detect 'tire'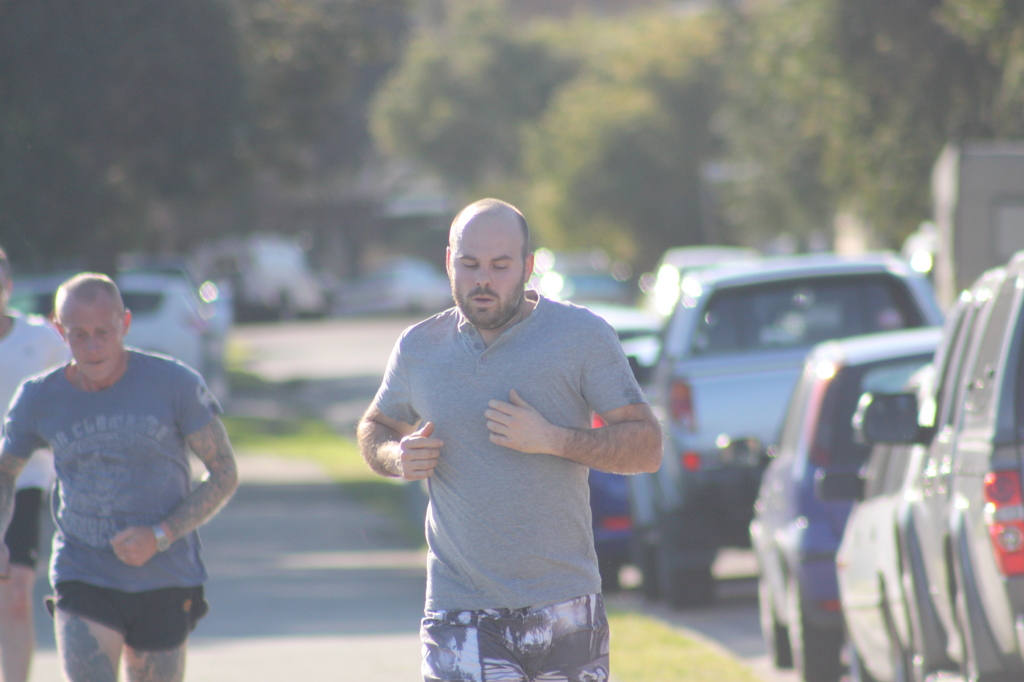
l=886, t=601, r=905, b=681
